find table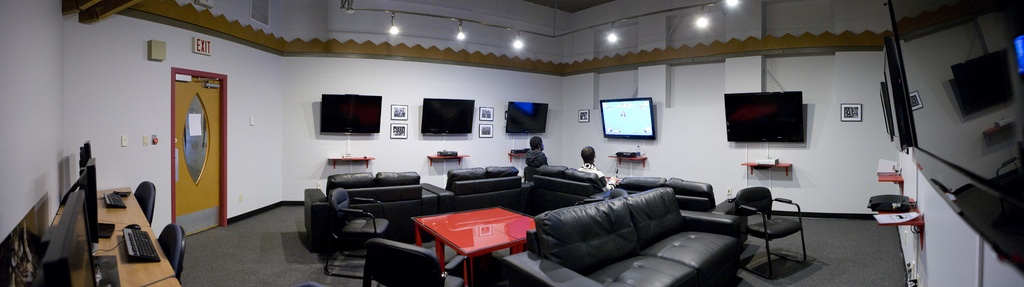
<box>96,186,182,286</box>
